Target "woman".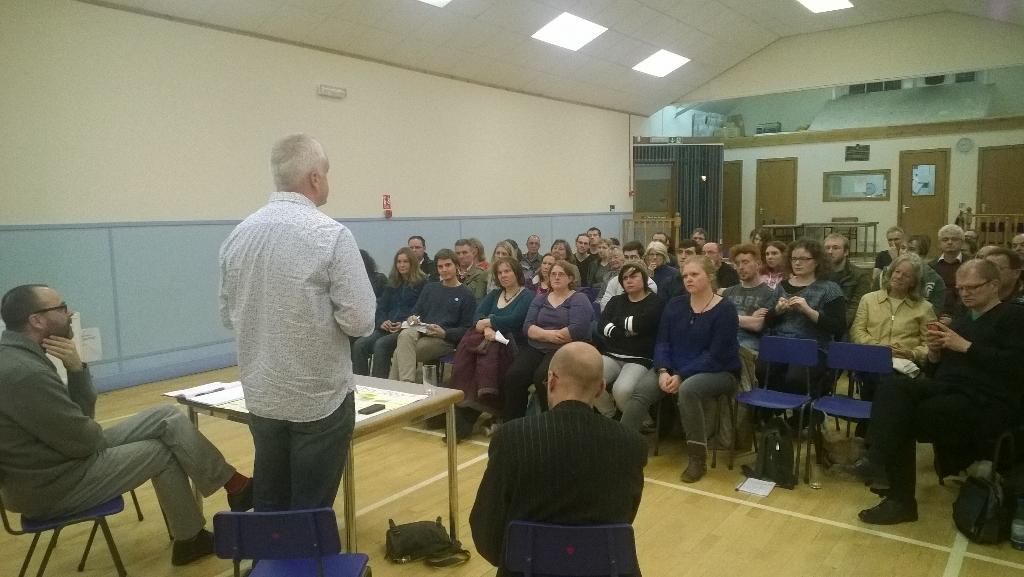
Target region: select_region(530, 254, 555, 295).
